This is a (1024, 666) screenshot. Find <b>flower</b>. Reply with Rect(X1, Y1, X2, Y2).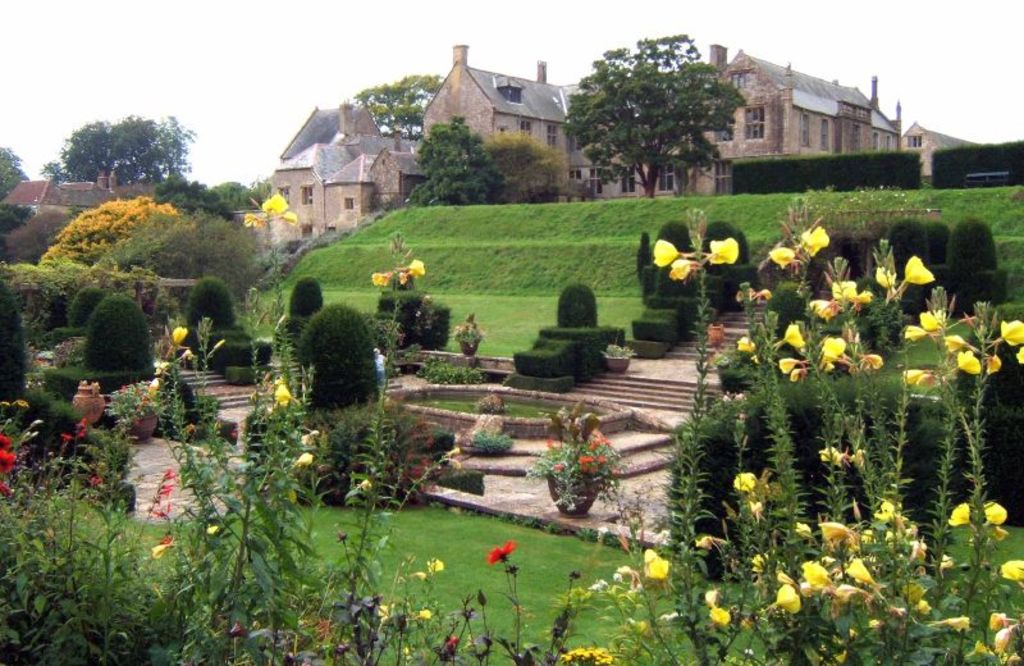
Rect(0, 434, 12, 450).
